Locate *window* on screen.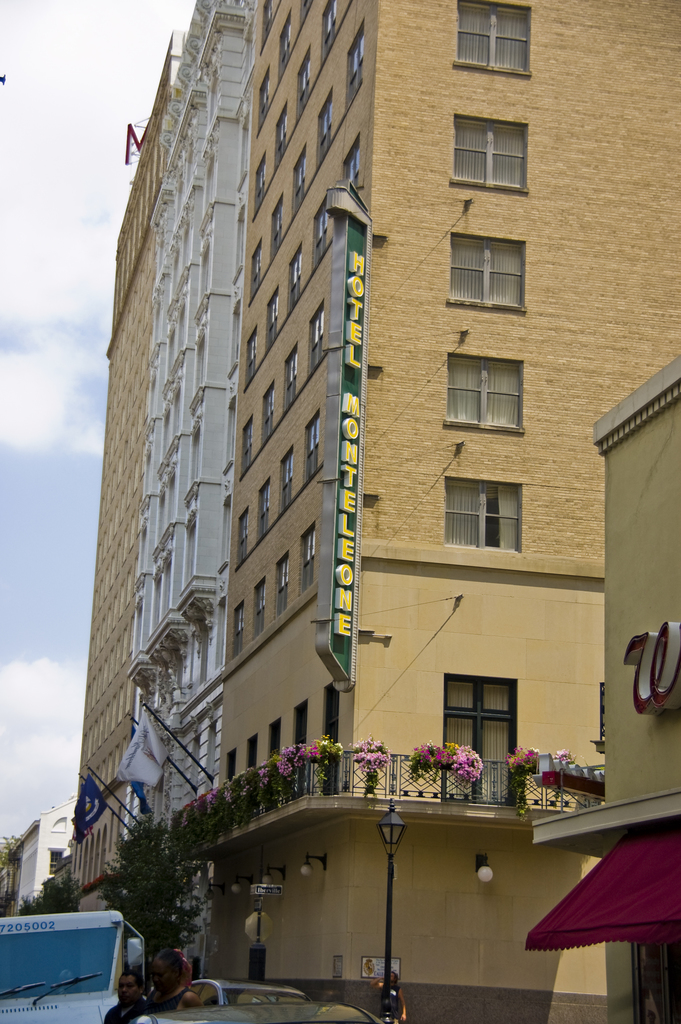
On screen at locate(313, 84, 334, 168).
